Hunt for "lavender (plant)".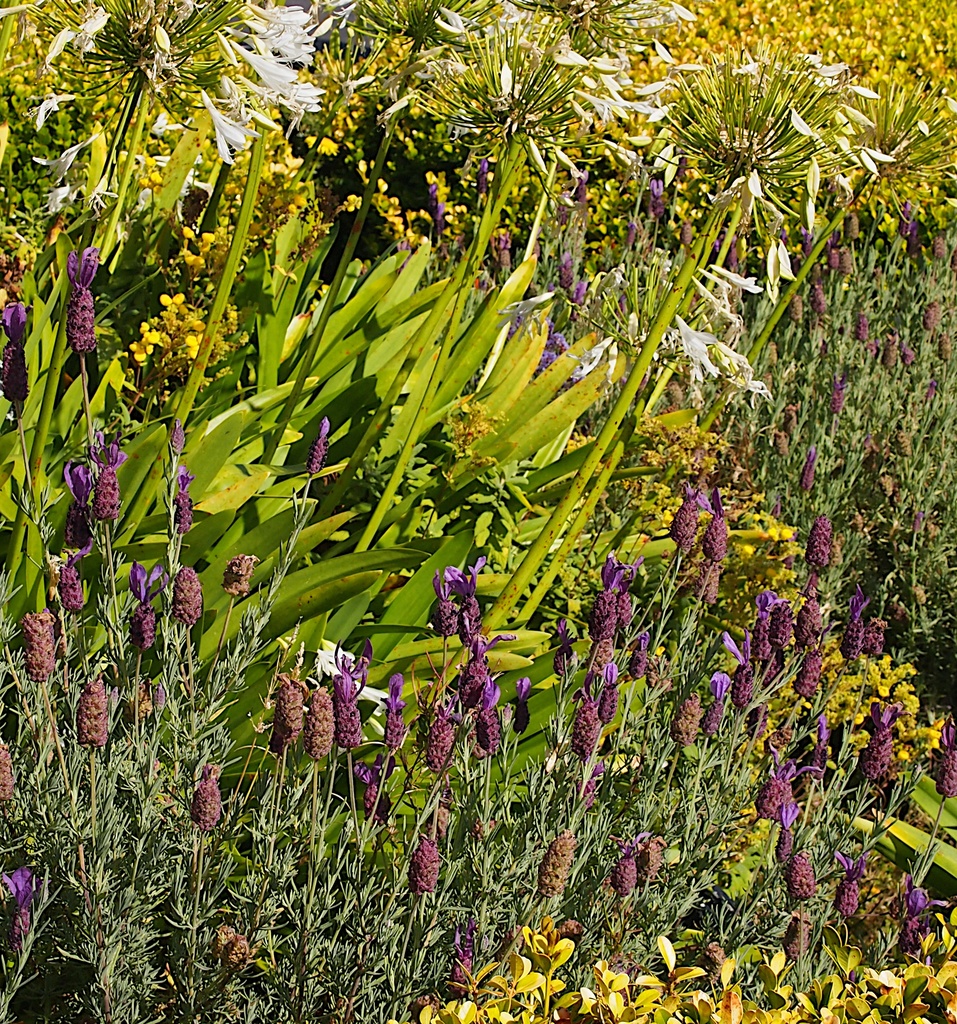
Hunted down at bbox(161, 563, 211, 700).
